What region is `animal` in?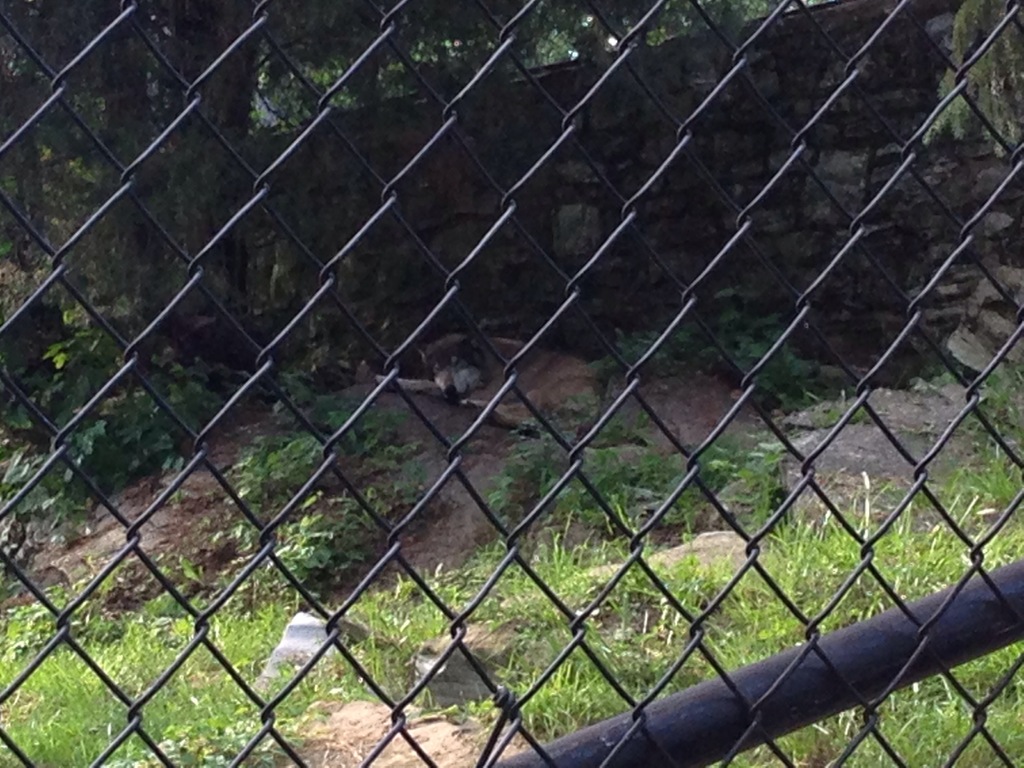
locate(372, 320, 607, 448).
